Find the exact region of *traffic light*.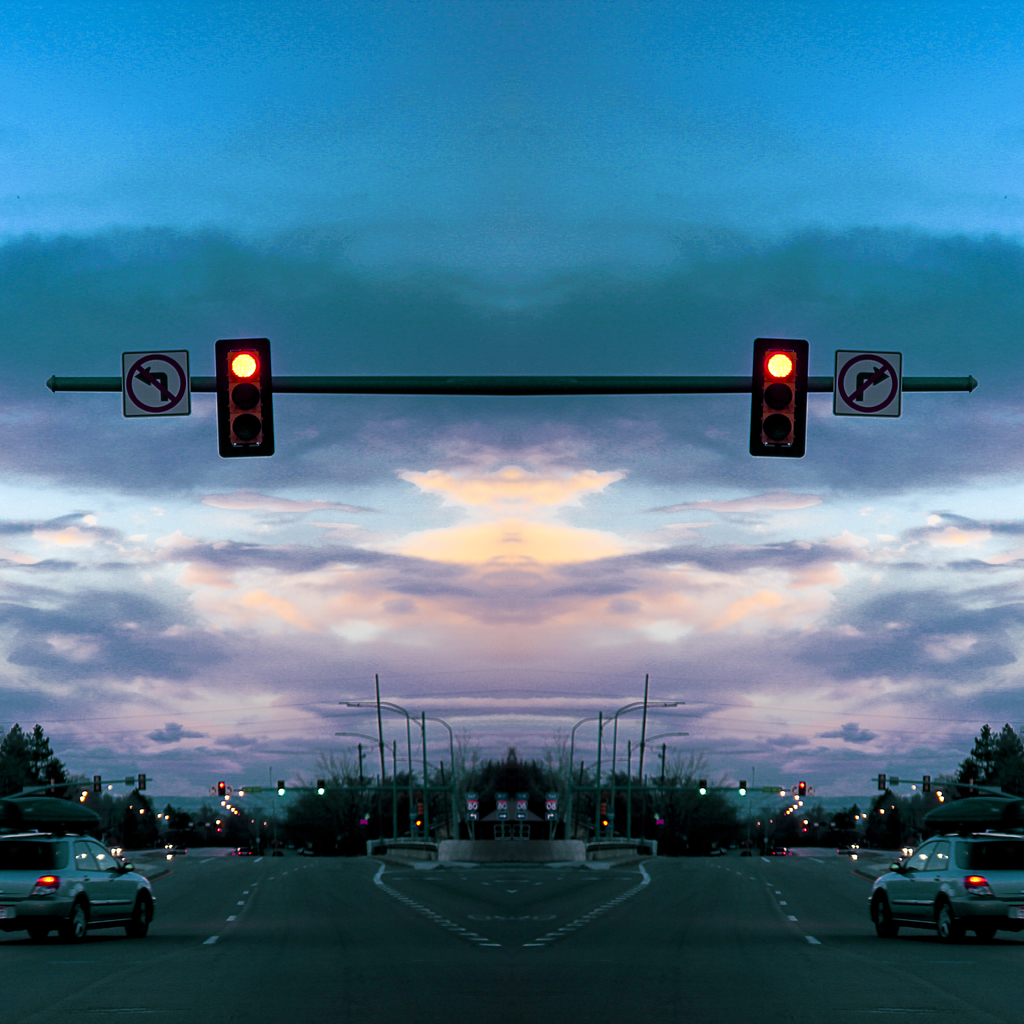
Exact region: [879, 773, 886, 789].
